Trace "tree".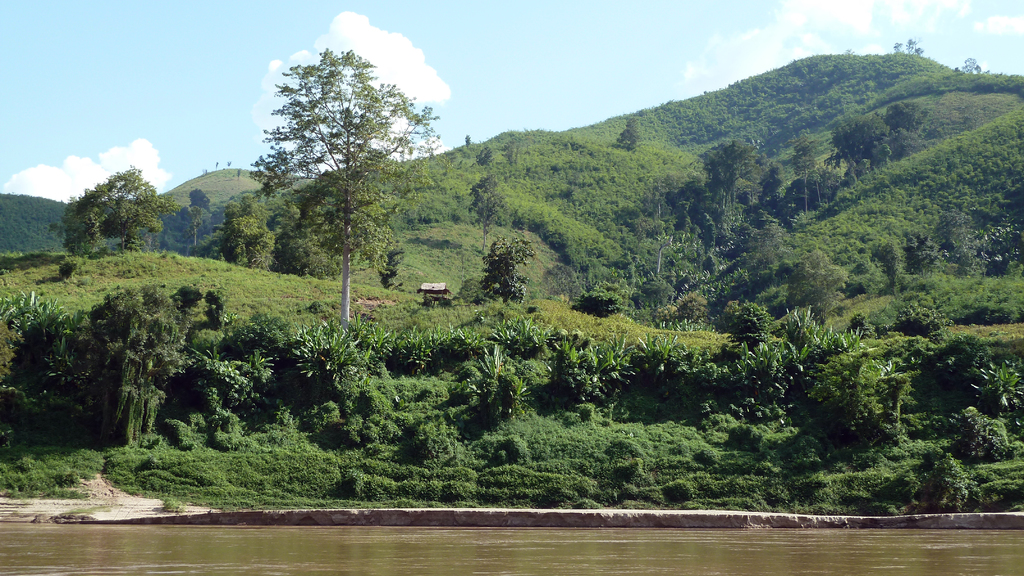
Traced to rect(946, 218, 986, 277).
